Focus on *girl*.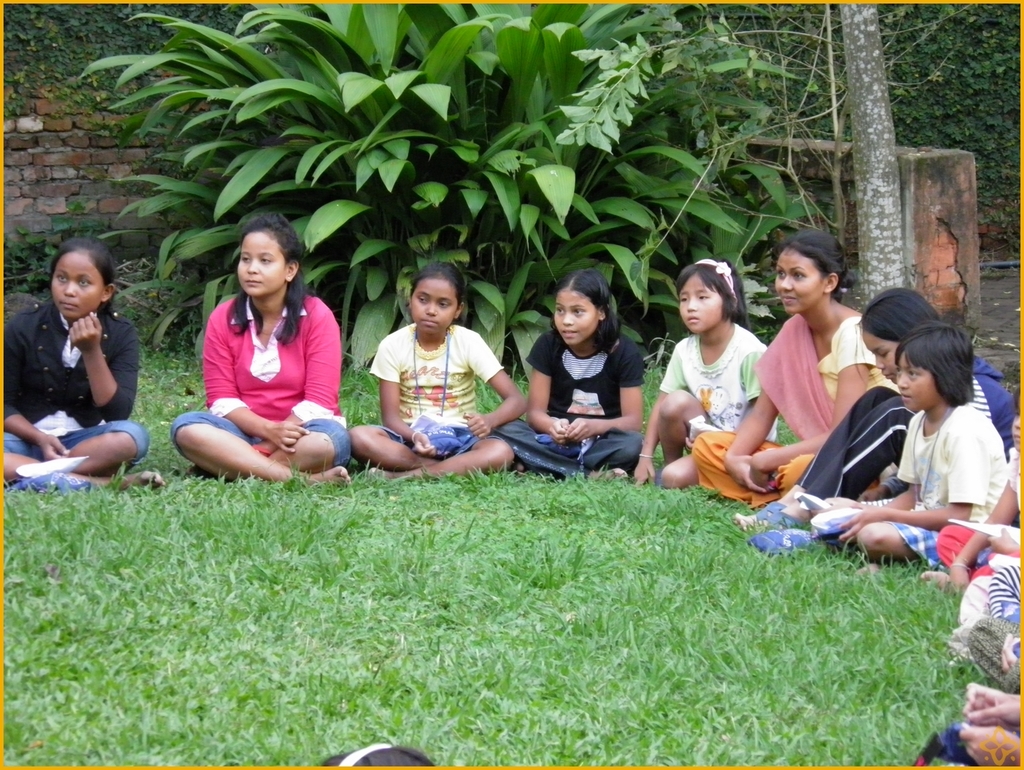
Focused at locate(170, 215, 357, 490).
